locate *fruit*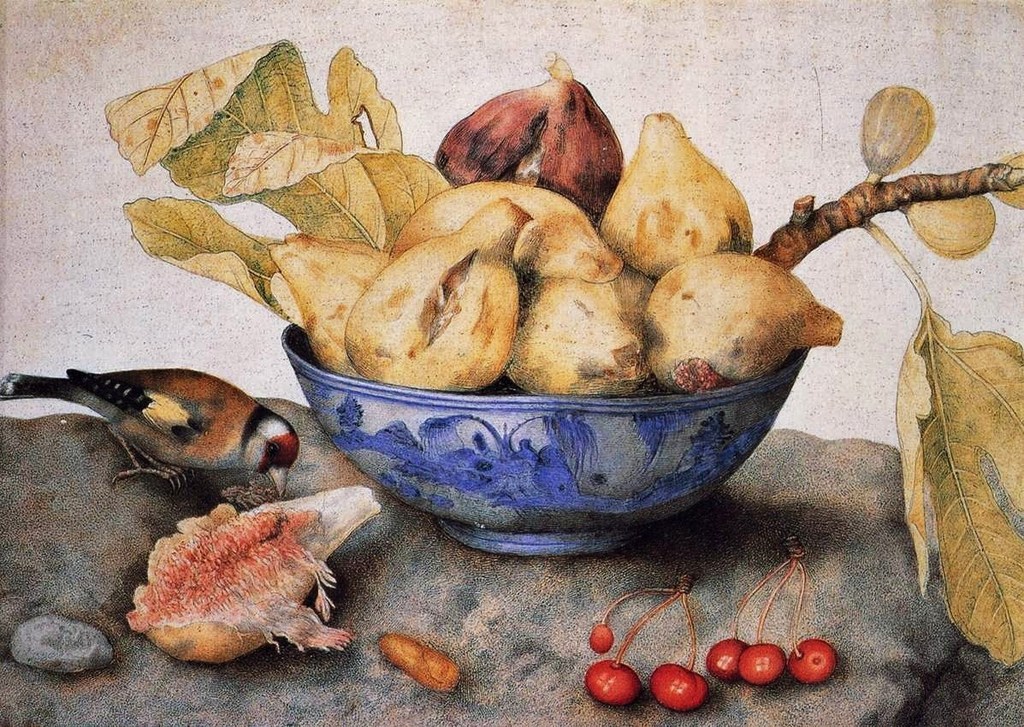
<region>415, 81, 634, 185</region>
